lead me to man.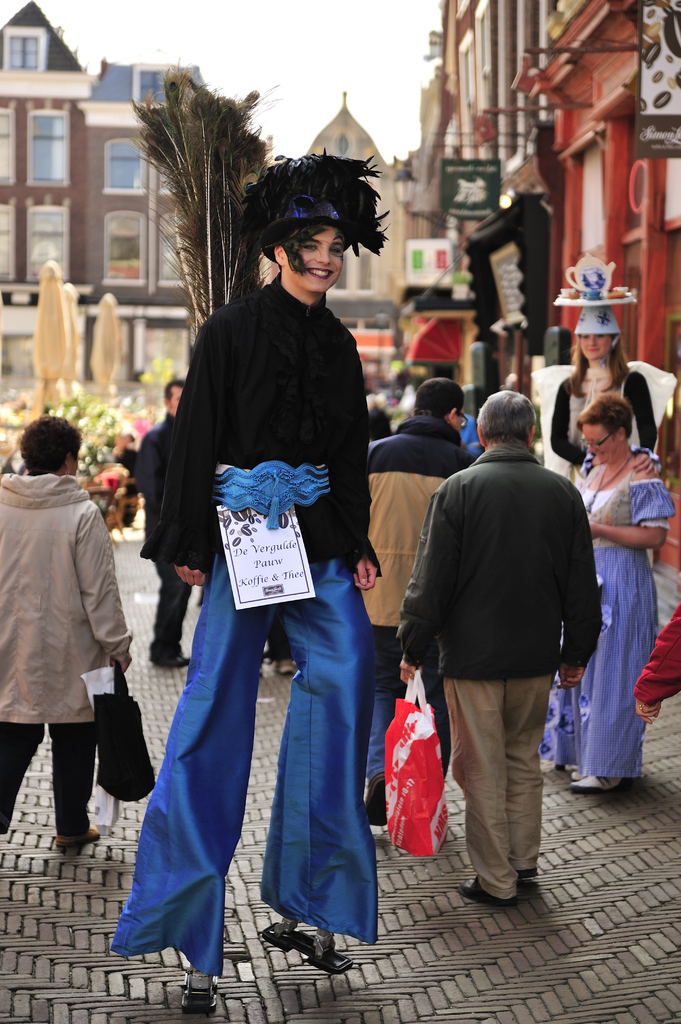
Lead to (350,375,480,826).
